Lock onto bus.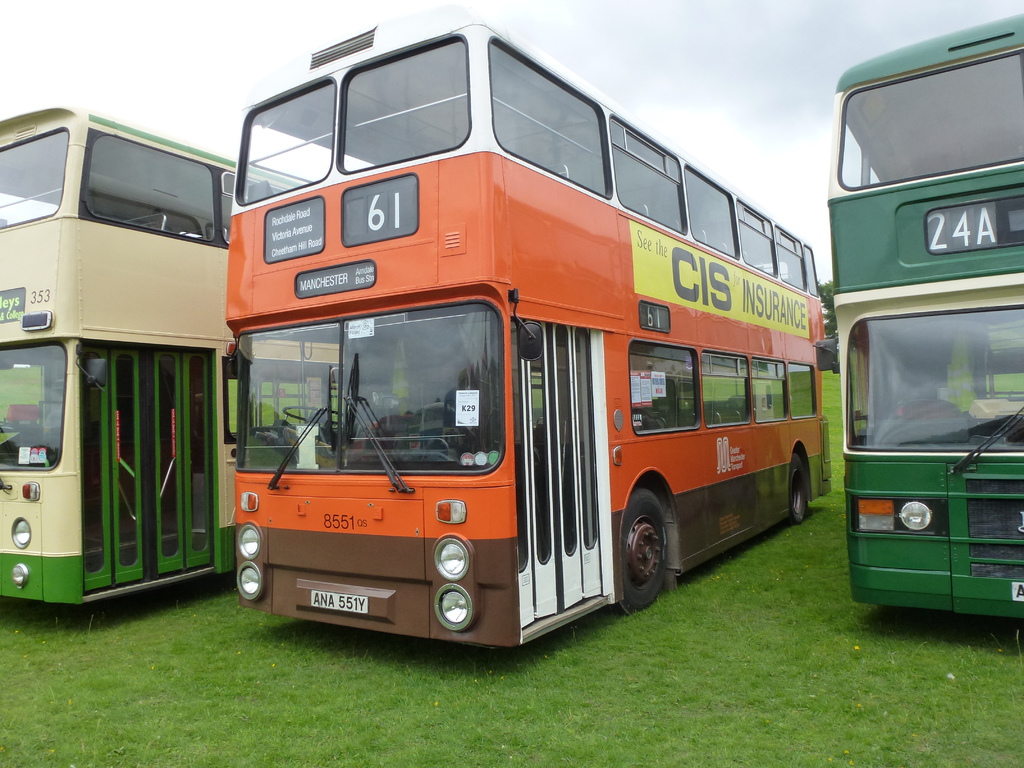
Locked: 0,98,349,609.
